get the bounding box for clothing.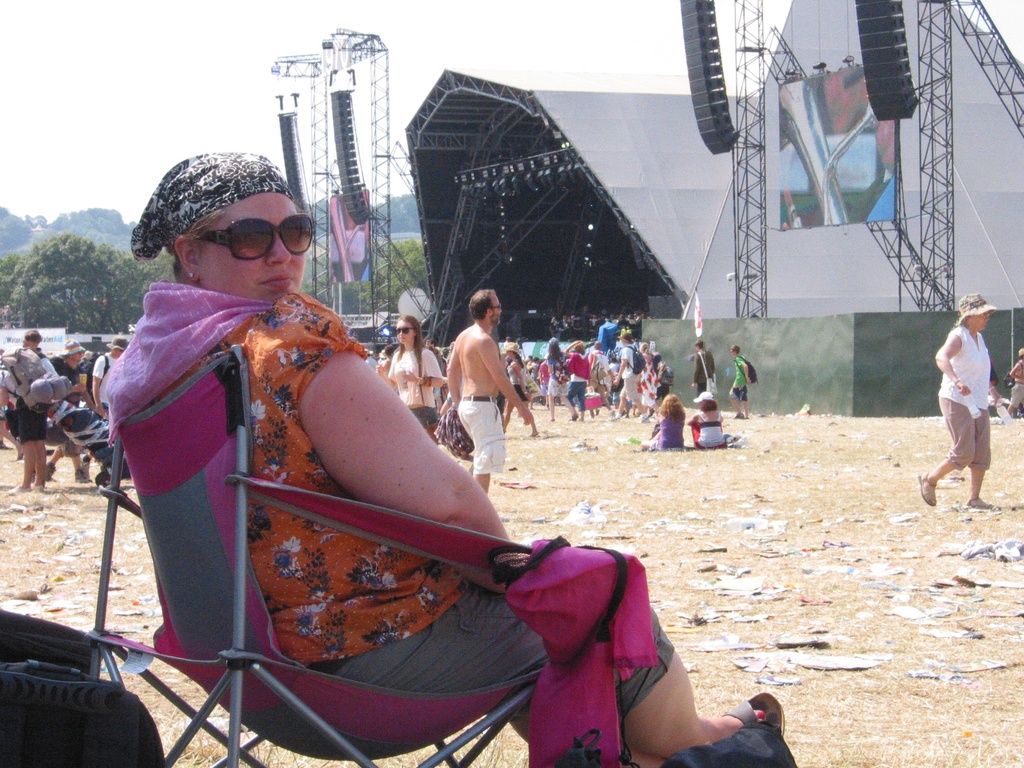
Rect(691, 408, 726, 447).
